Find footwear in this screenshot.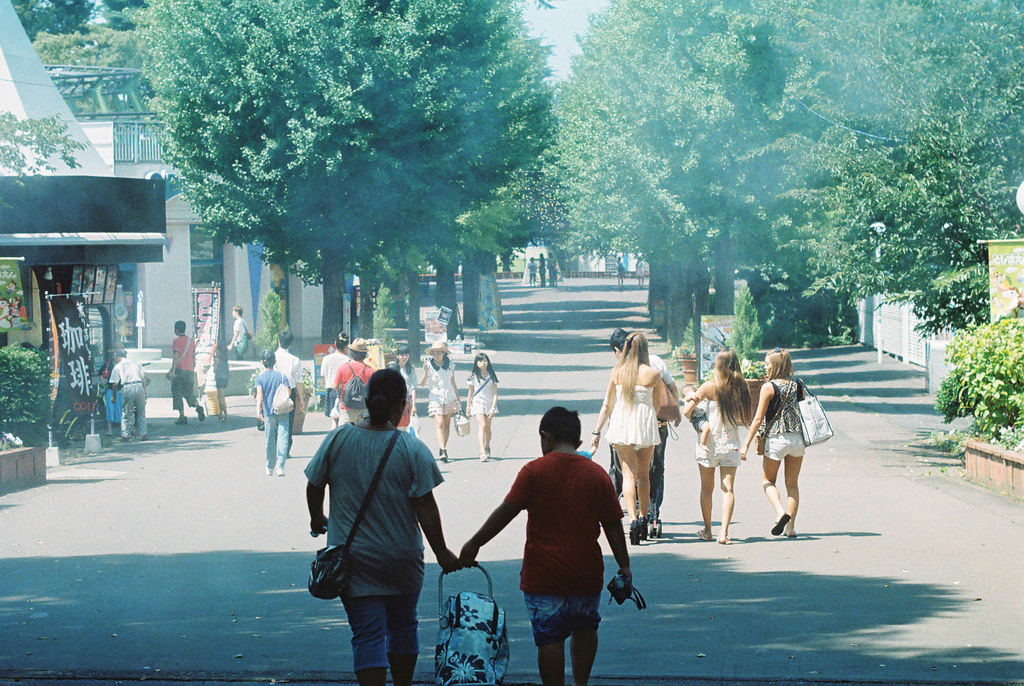
The bounding box for footwear is [276, 465, 283, 477].
